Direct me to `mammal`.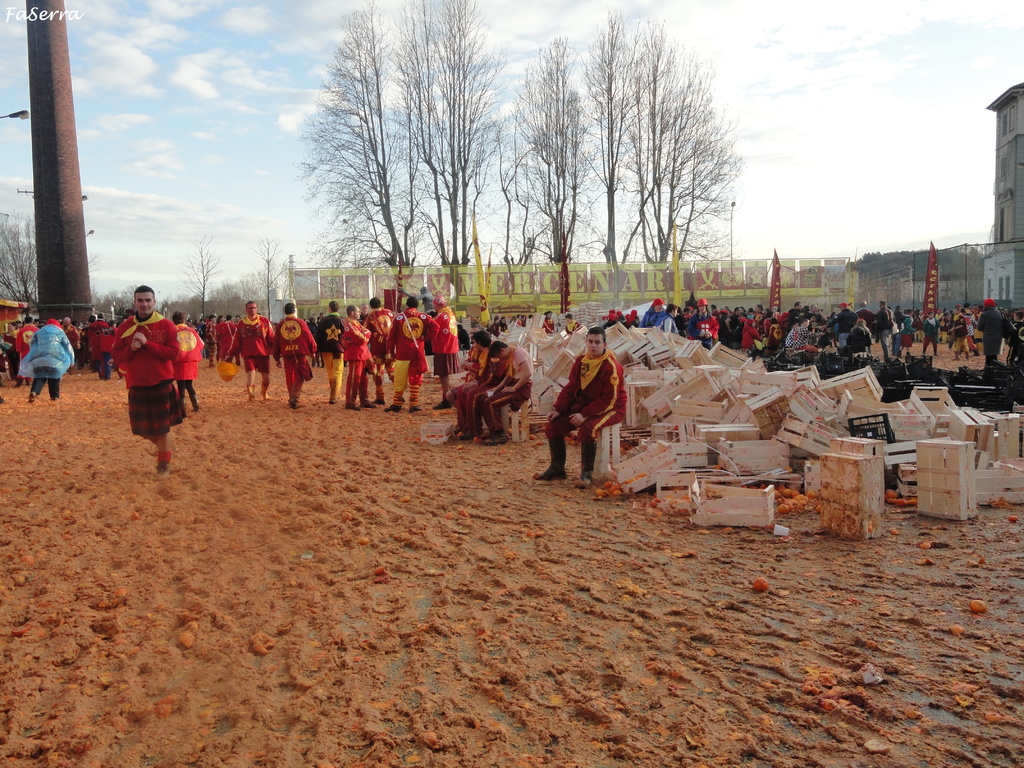
Direction: region(225, 304, 275, 402).
